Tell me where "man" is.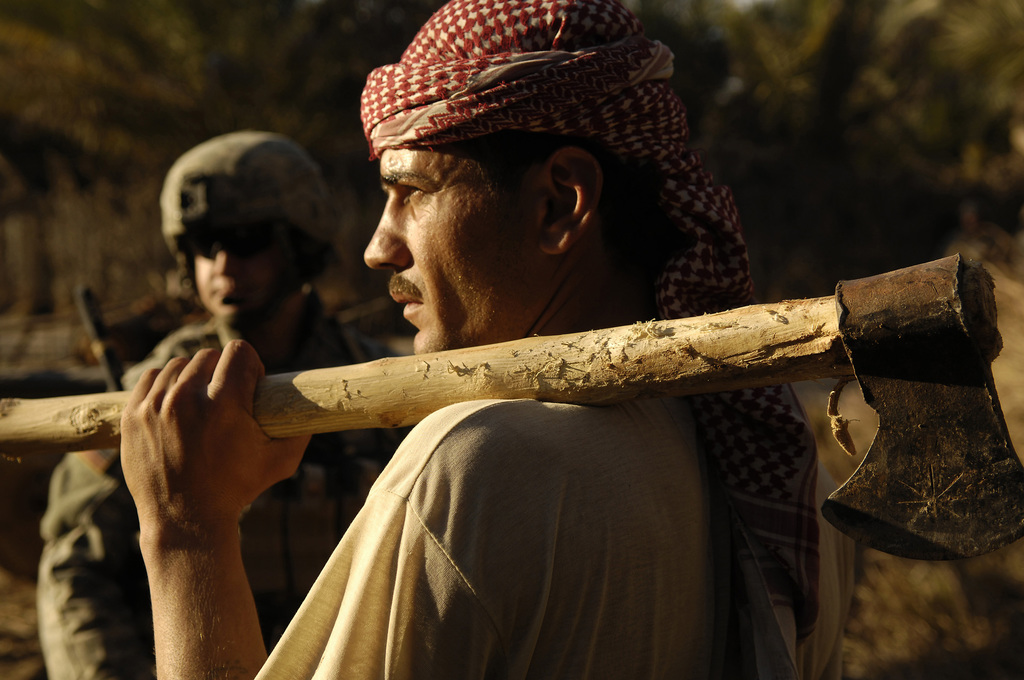
"man" is at box=[110, 0, 863, 670].
